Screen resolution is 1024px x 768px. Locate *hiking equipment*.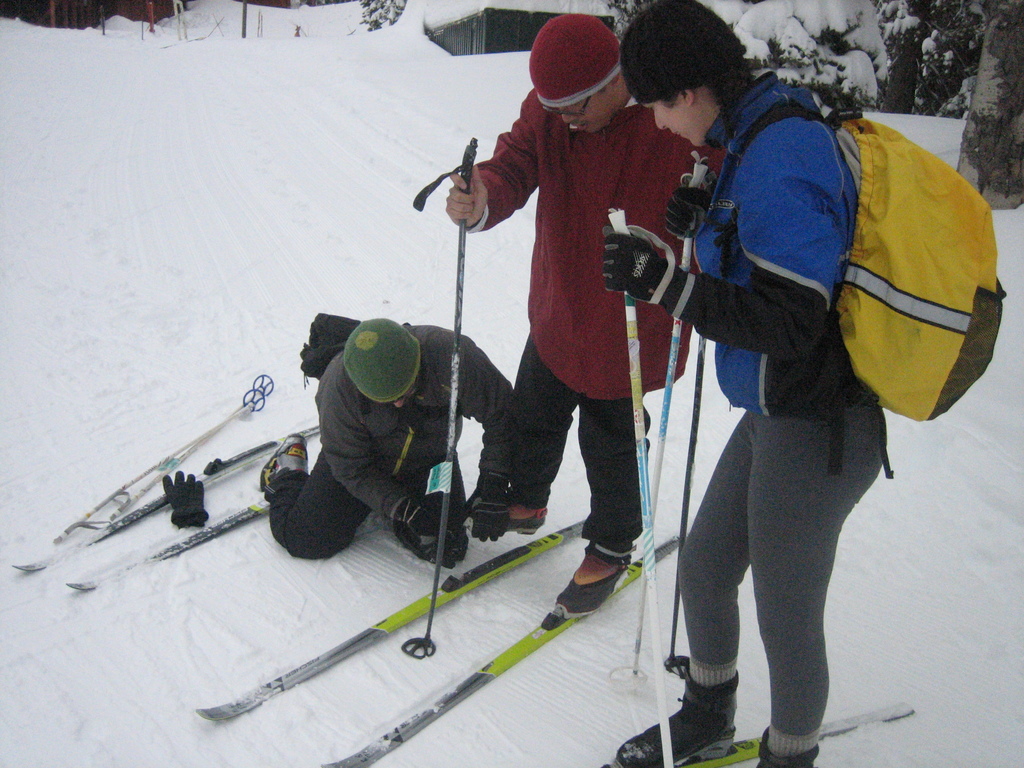
bbox(625, 152, 712, 678).
